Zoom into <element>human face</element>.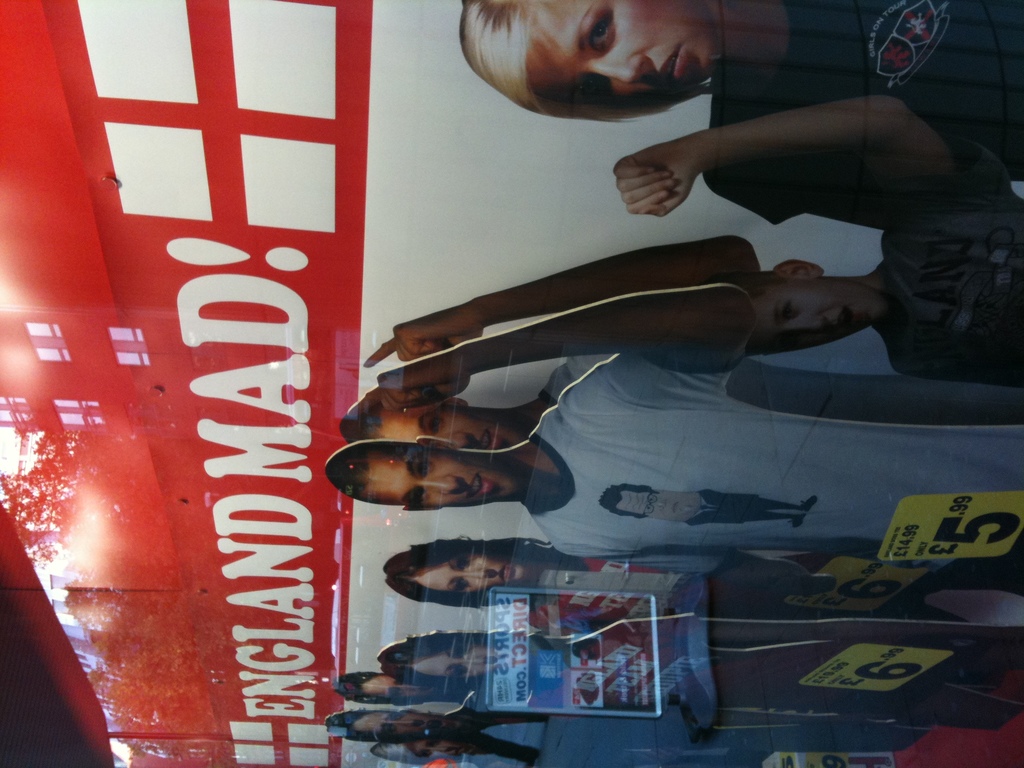
Zoom target: 619:491:707:516.
